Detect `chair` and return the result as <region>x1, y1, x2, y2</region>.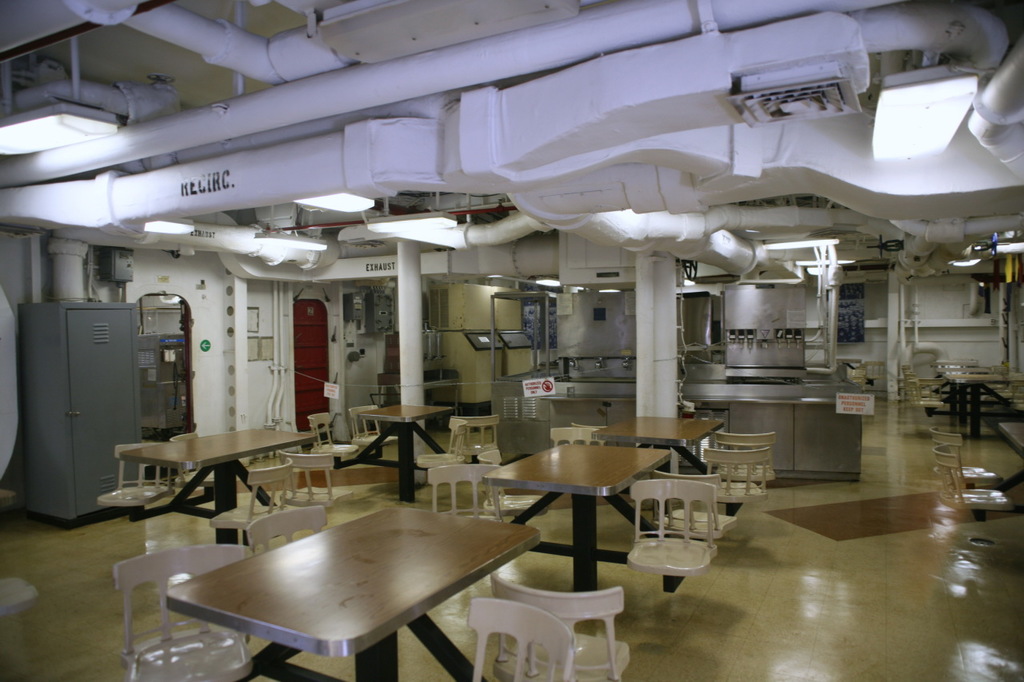
<region>171, 430, 218, 493</region>.
